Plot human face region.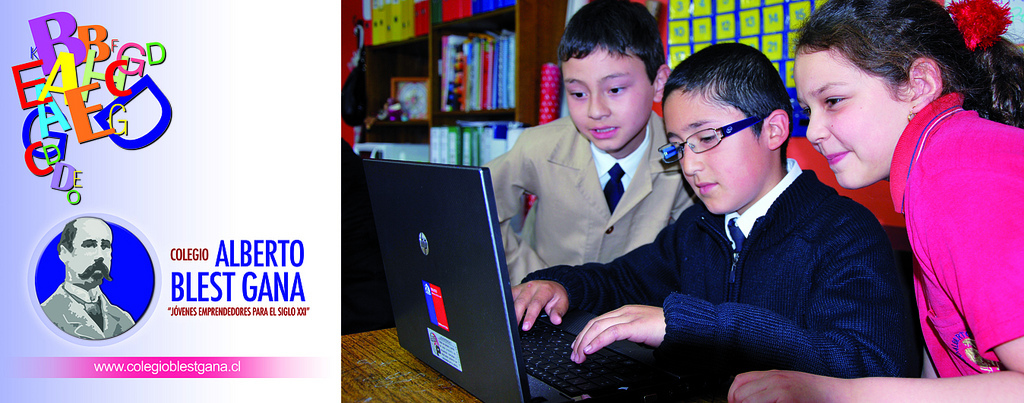
Plotted at [794, 45, 908, 188].
